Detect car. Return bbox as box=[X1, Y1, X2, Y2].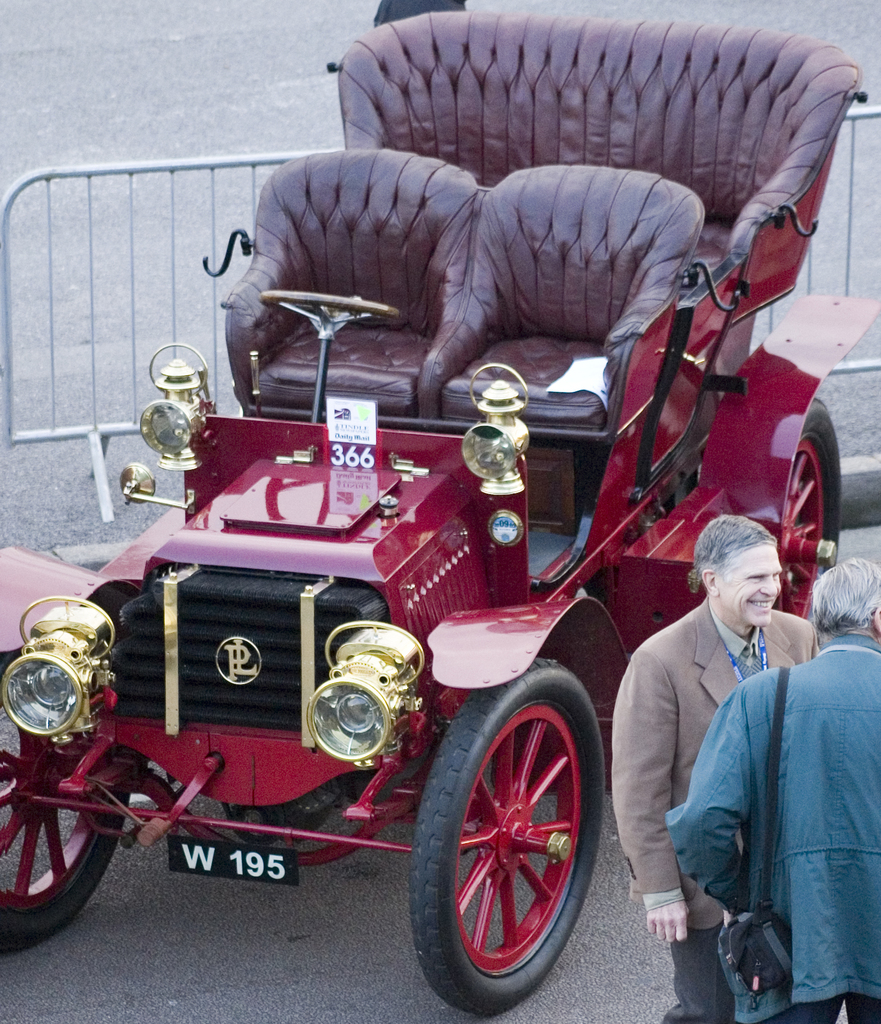
box=[0, 127, 796, 989].
